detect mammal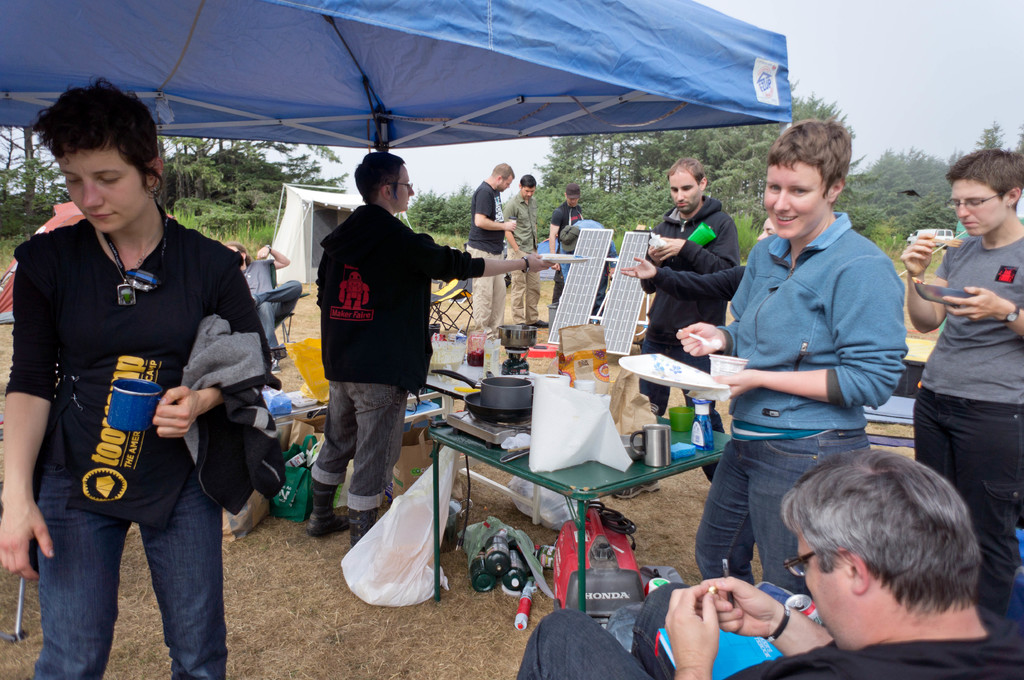
(left=16, top=145, right=251, bottom=636)
